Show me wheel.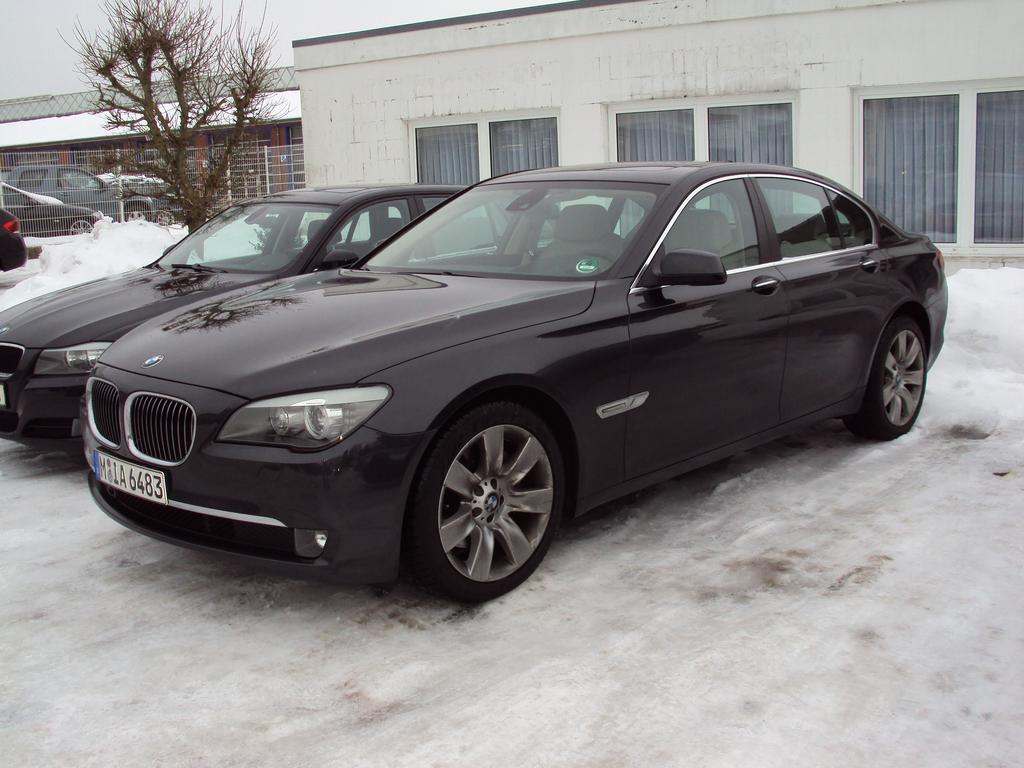
wheel is here: 535,243,607,275.
